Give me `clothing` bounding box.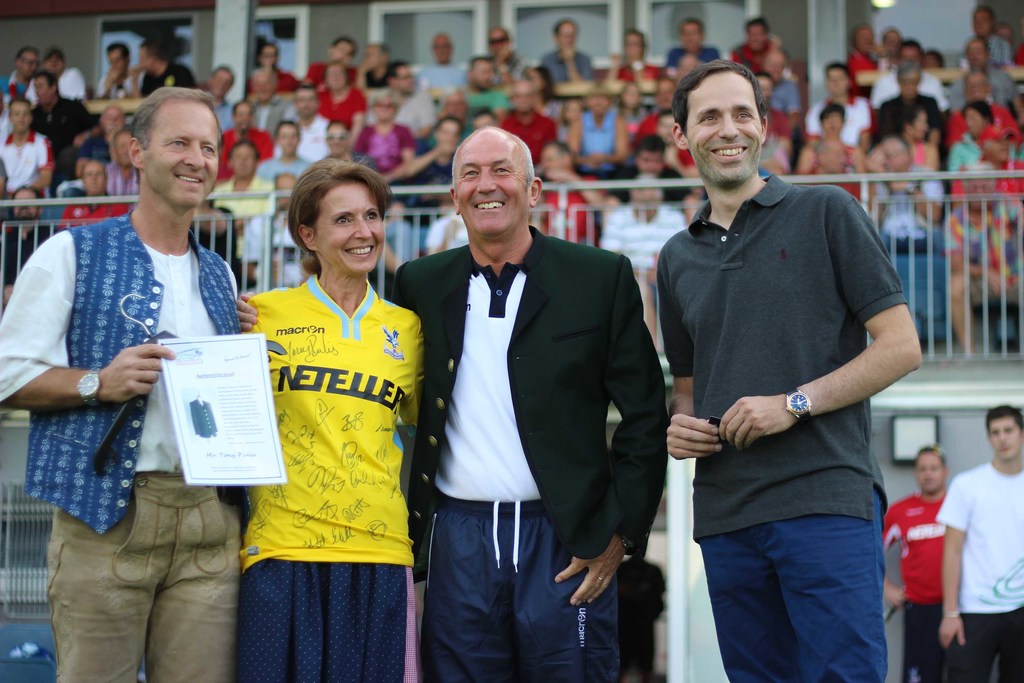
x1=214, y1=120, x2=276, y2=179.
